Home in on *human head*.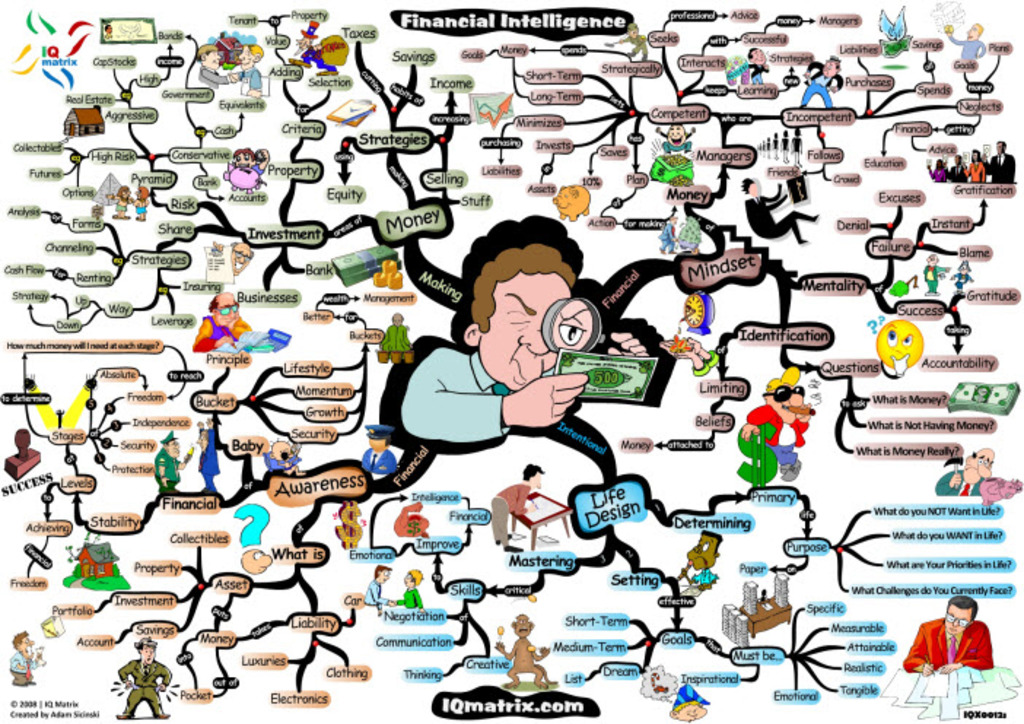
Homed in at rect(750, 48, 766, 61).
